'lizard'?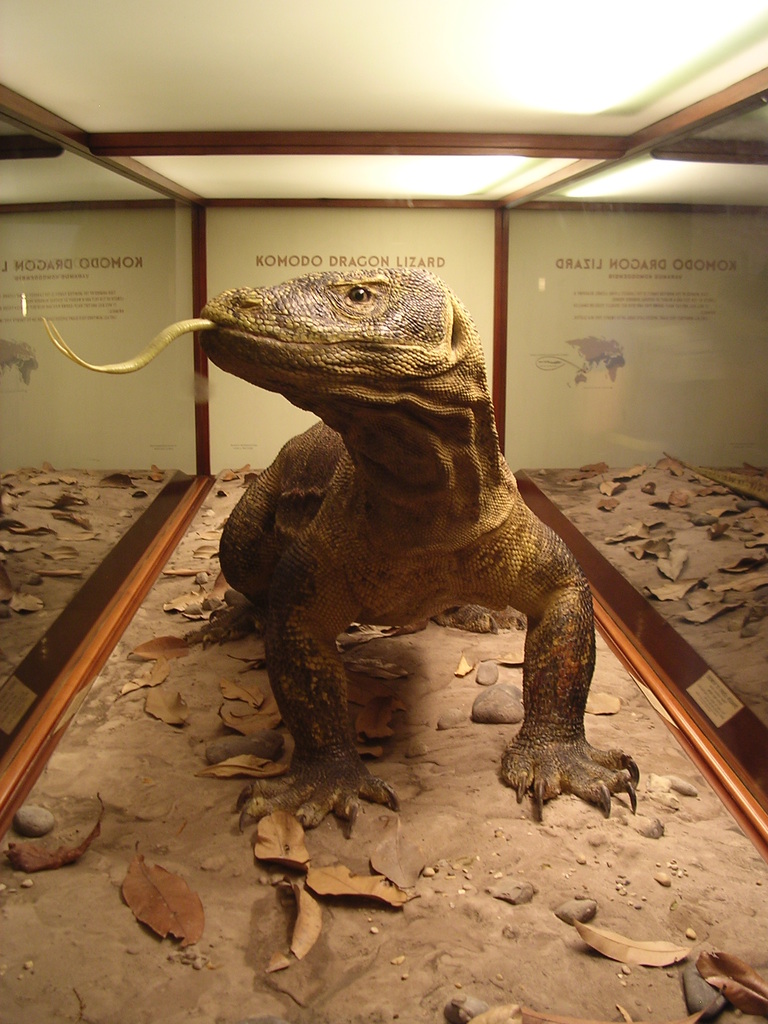
box(163, 225, 623, 840)
